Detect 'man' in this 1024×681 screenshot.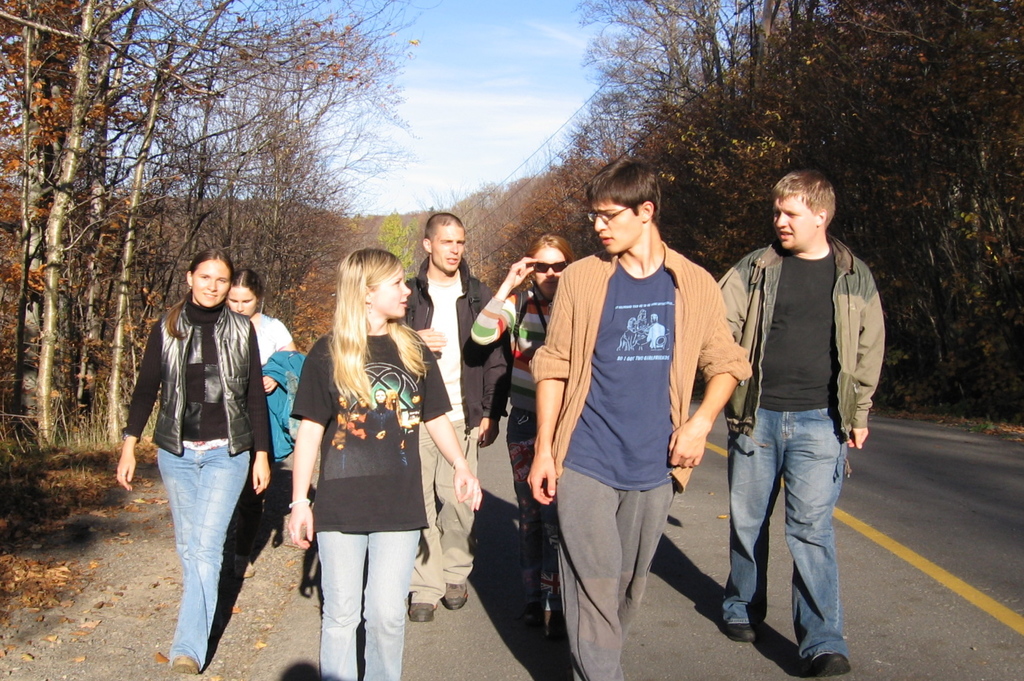
Detection: [left=401, top=214, right=503, bottom=625].
